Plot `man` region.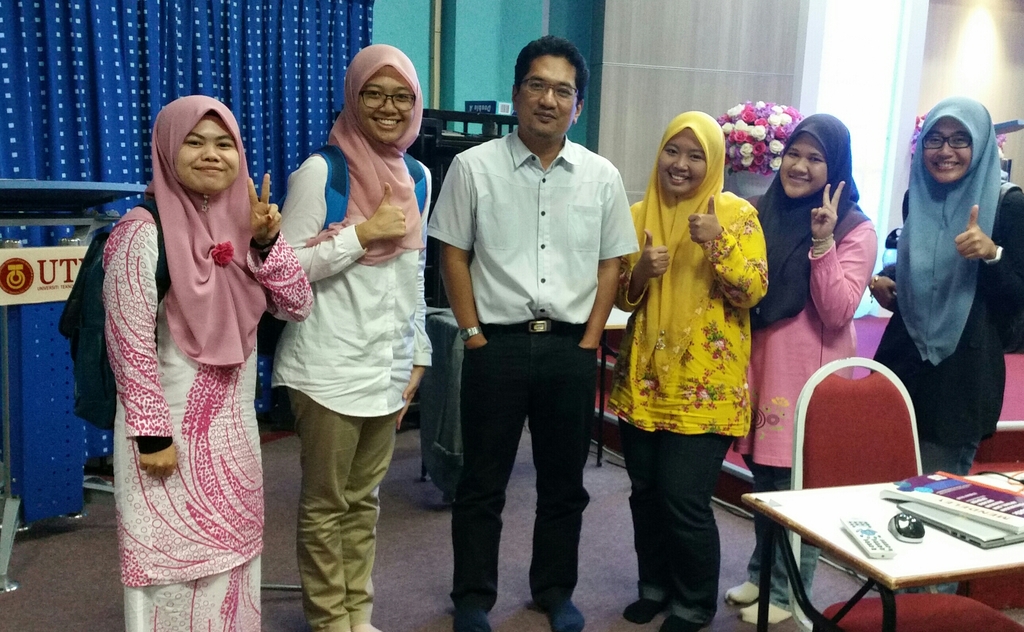
Plotted at x1=418, y1=51, x2=631, y2=616.
